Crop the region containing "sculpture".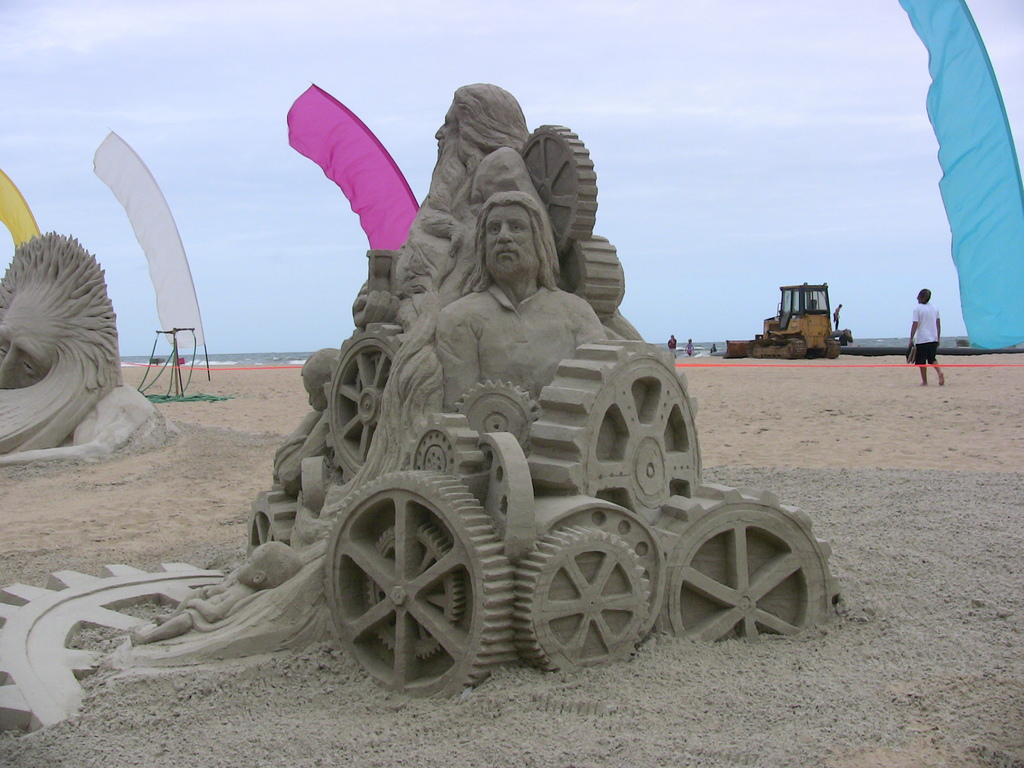
Crop region: l=0, t=223, r=152, b=471.
